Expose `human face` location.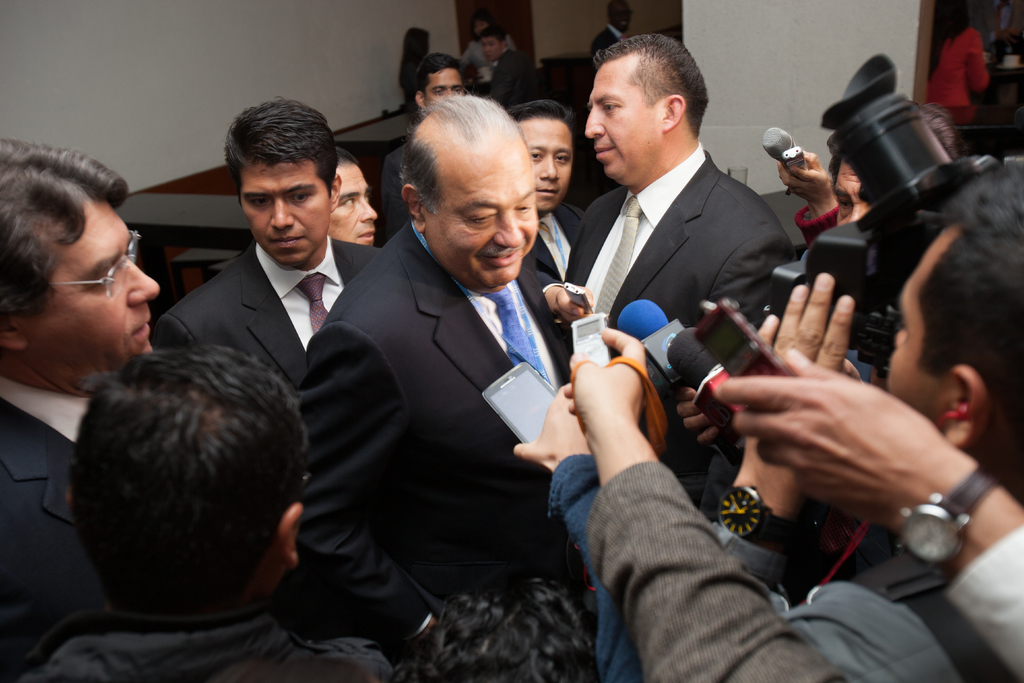
Exposed at {"left": 584, "top": 64, "right": 657, "bottom": 179}.
